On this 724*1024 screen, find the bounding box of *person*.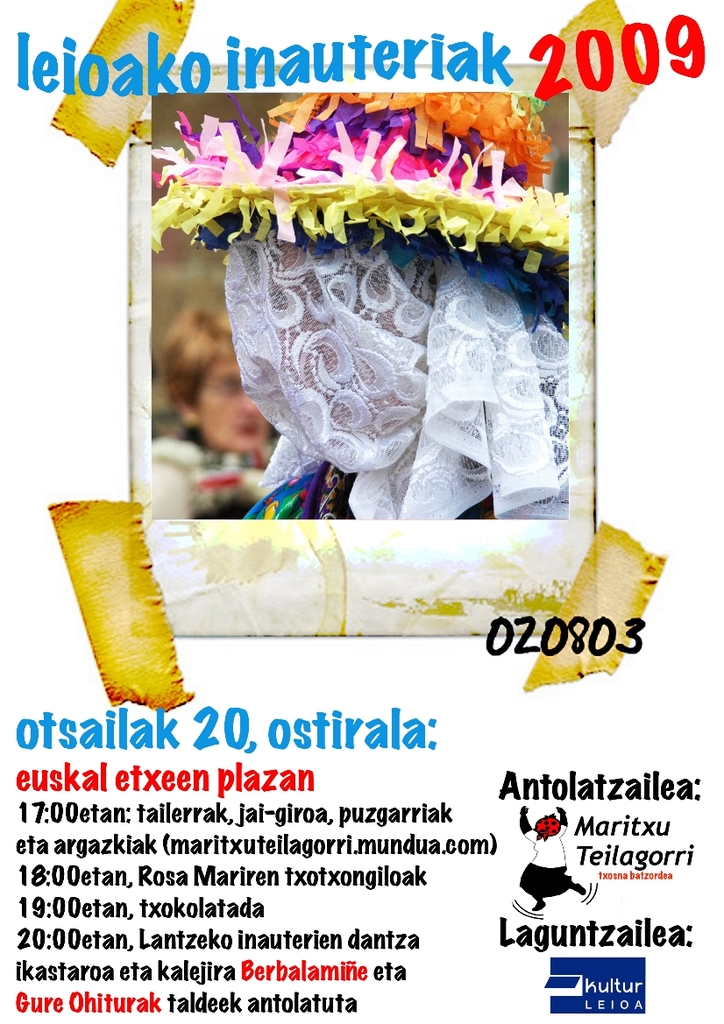
Bounding box: (left=148, top=303, right=276, bottom=522).
